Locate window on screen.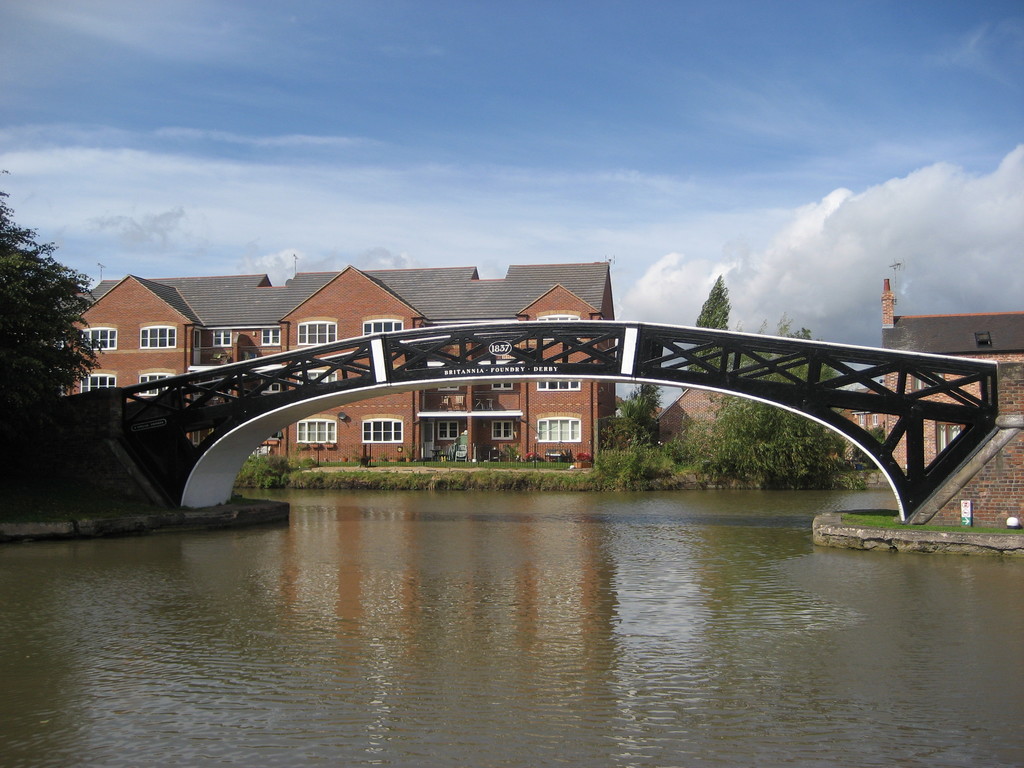
On screen at box(361, 316, 404, 336).
